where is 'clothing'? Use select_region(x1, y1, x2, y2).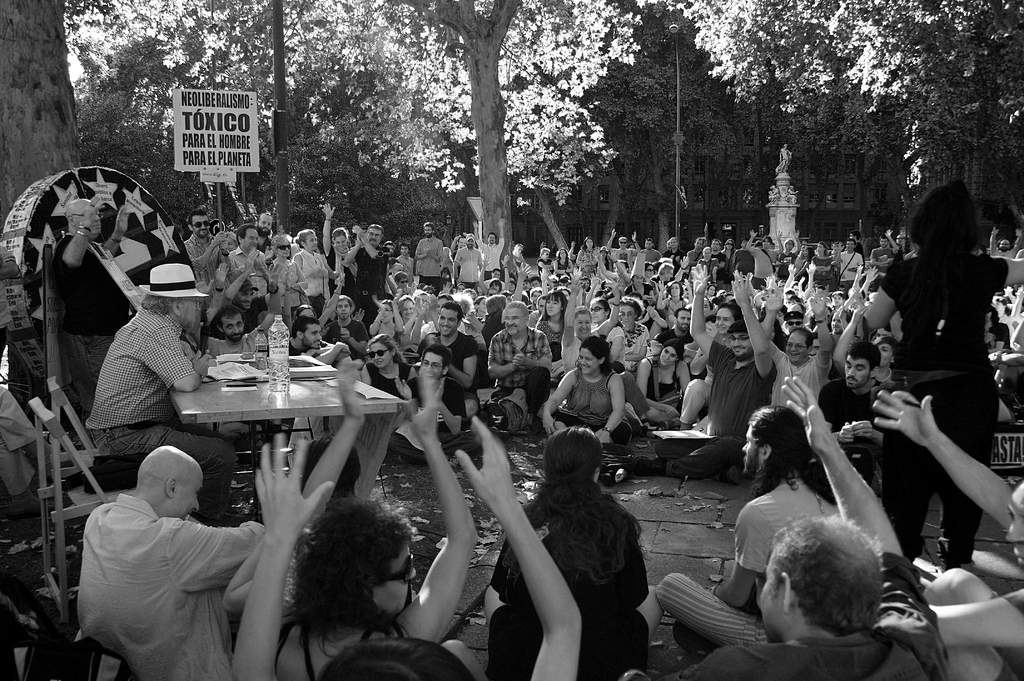
select_region(76, 309, 196, 451).
